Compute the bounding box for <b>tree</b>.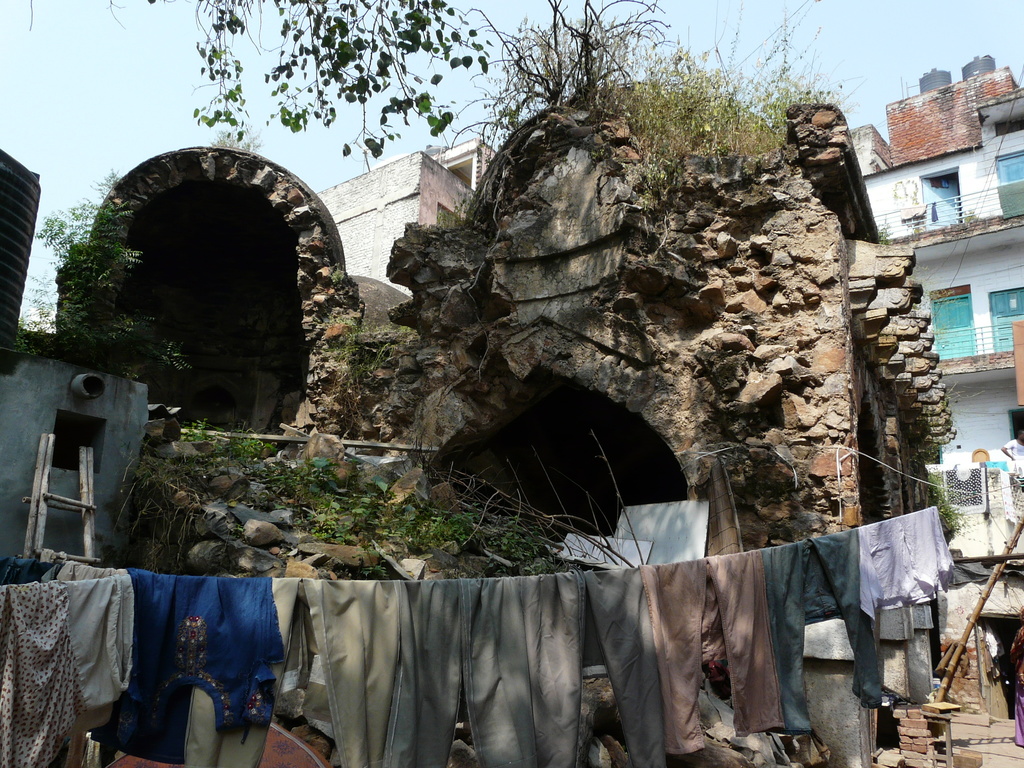
443,0,678,166.
